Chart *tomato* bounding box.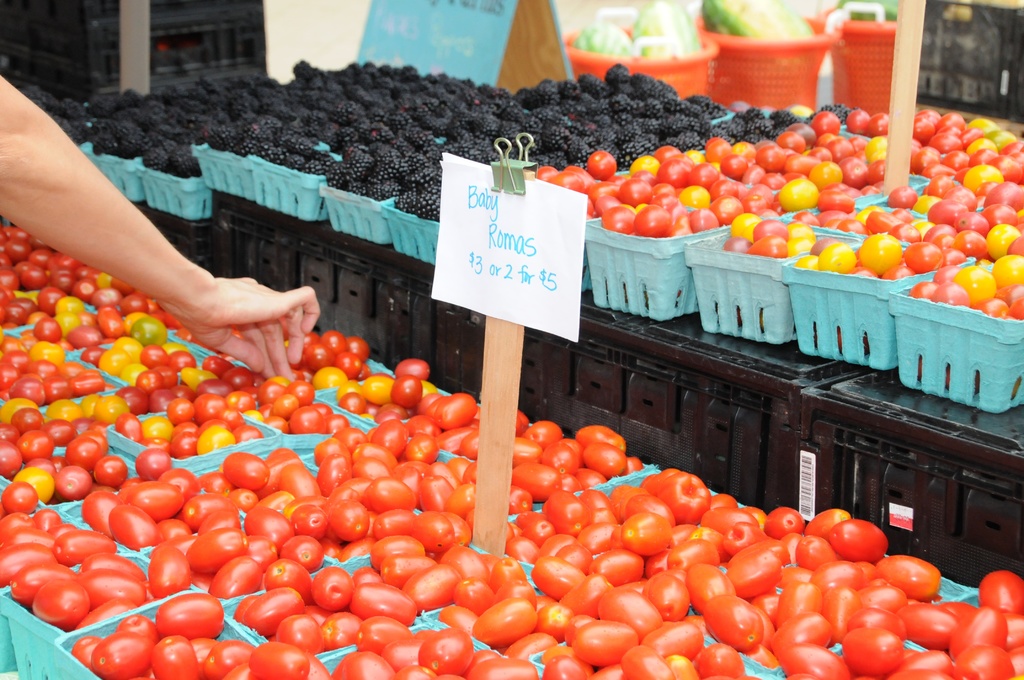
Charted: pyautogui.locateOnScreen(965, 644, 1015, 676).
